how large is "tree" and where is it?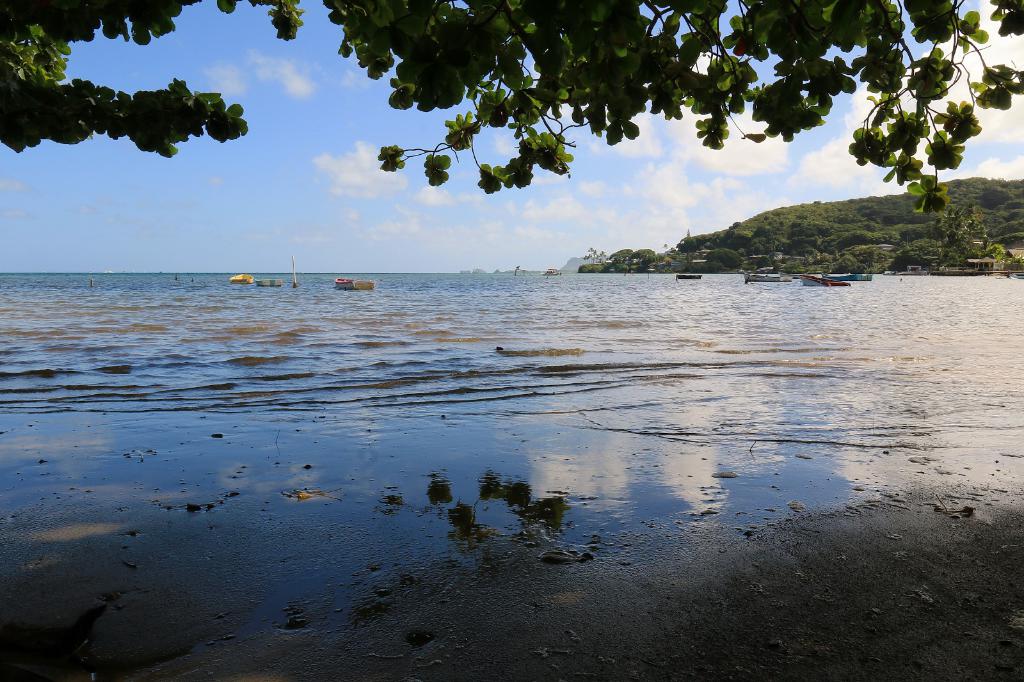
Bounding box: box=[0, 0, 1023, 214].
